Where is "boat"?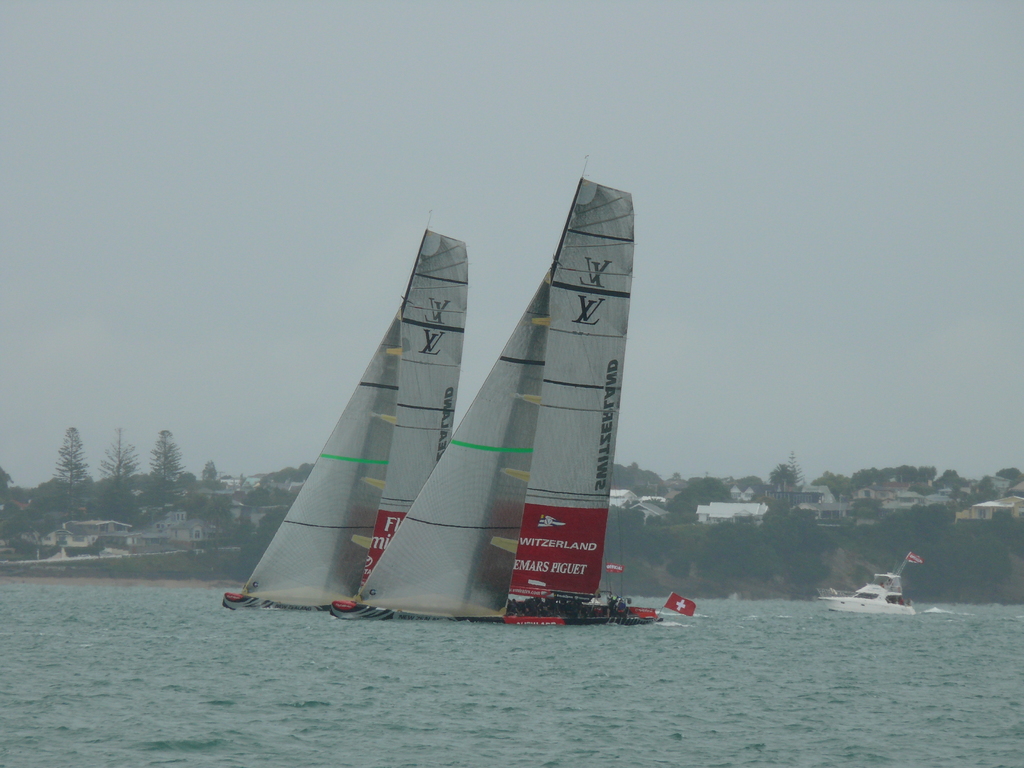
{"x1": 816, "y1": 570, "x2": 911, "y2": 612}.
